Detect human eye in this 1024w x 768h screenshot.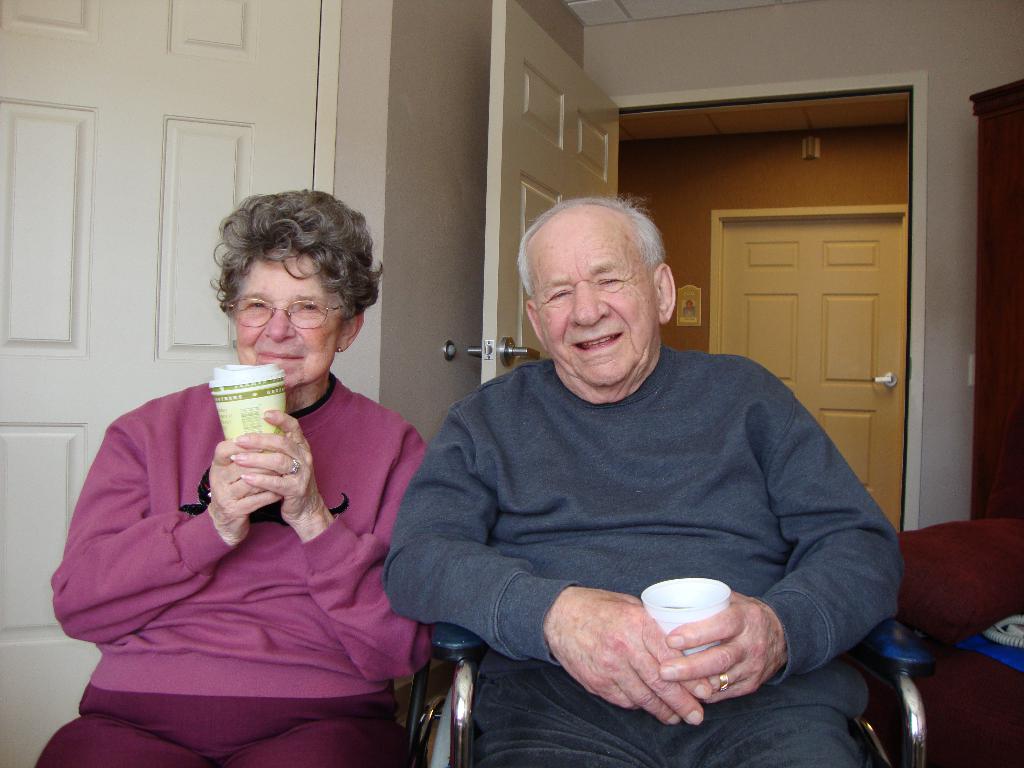
Detection: bbox(545, 288, 572, 300).
